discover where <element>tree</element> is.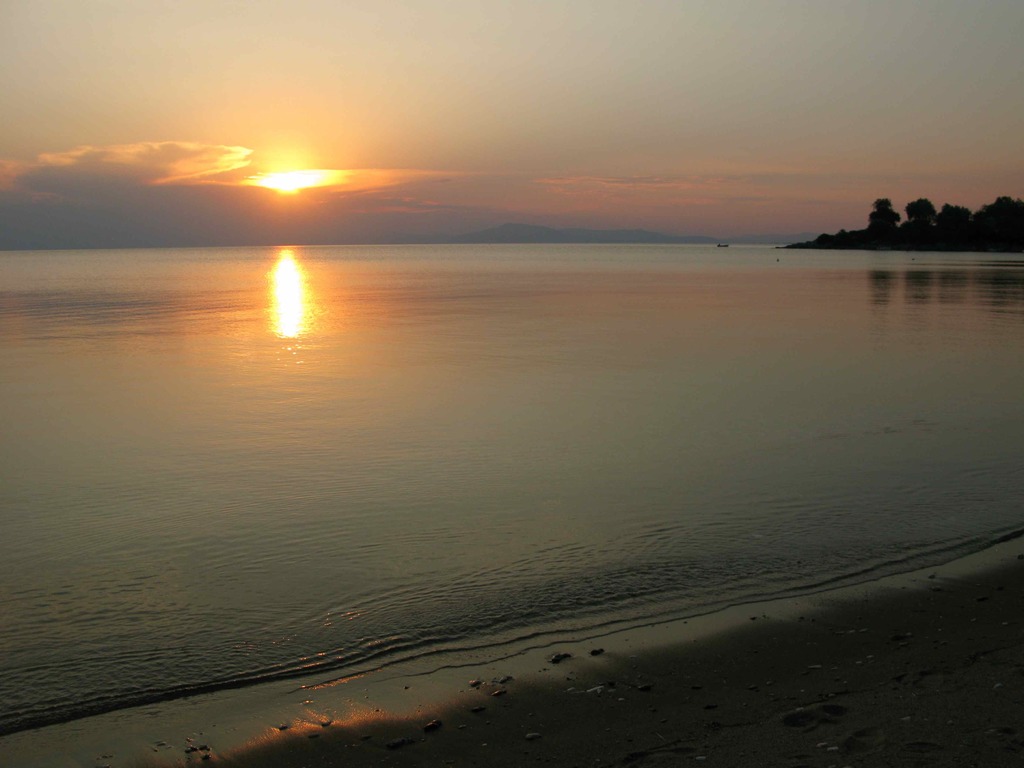
Discovered at 866 195 908 241.
